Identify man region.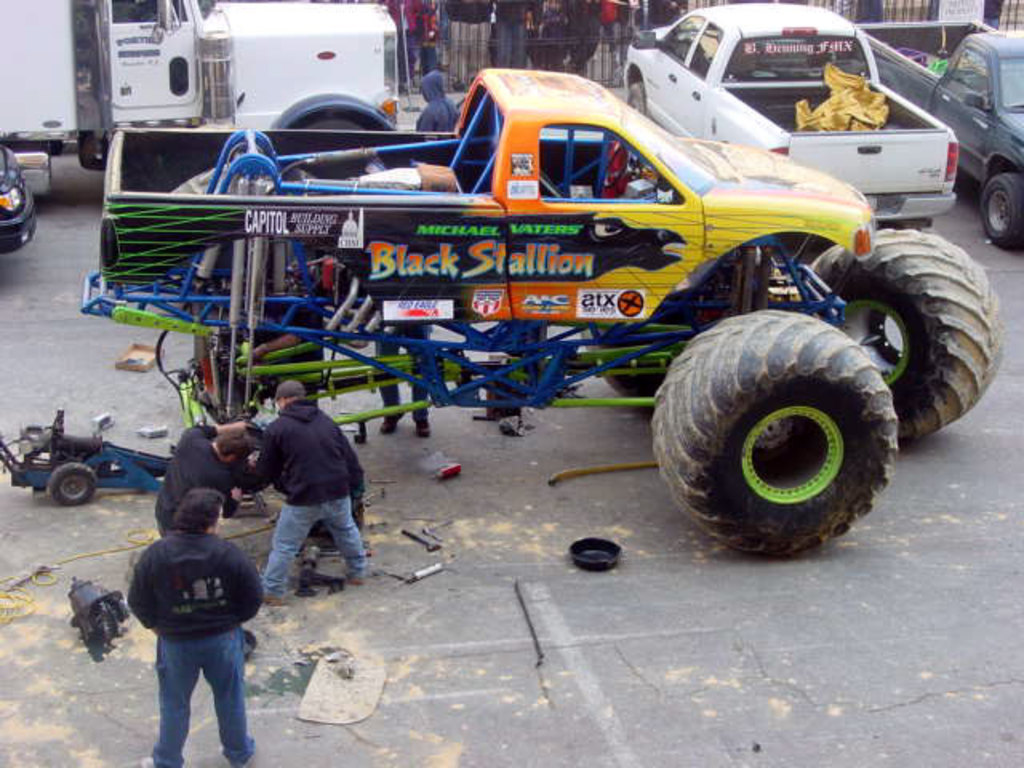
Region: bbox=[131, 485, 261, 766].
